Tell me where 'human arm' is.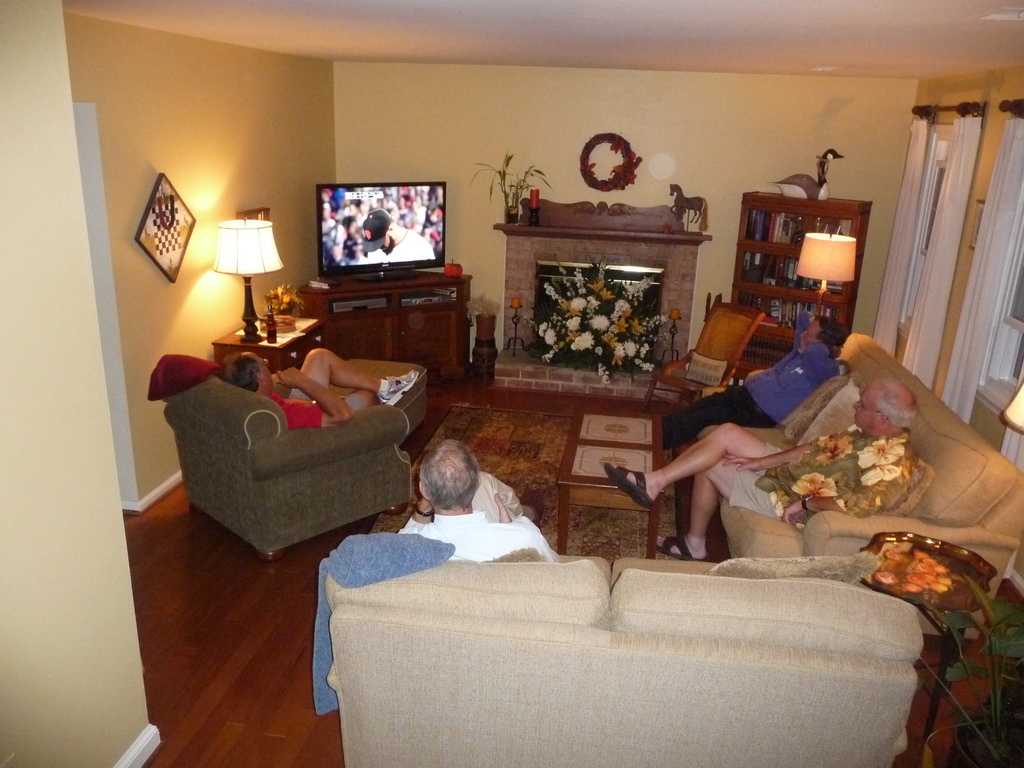
'human arm' is at BBox(779, 466, 916, 522).
